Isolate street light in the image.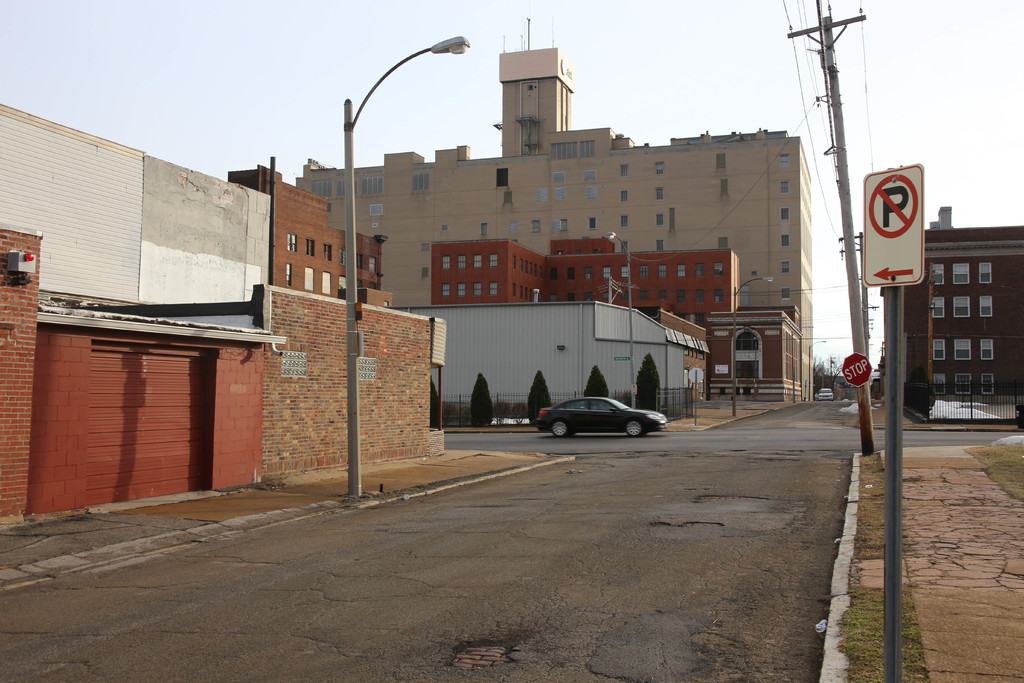
Isolated region: 607, 232, 636, 407.
